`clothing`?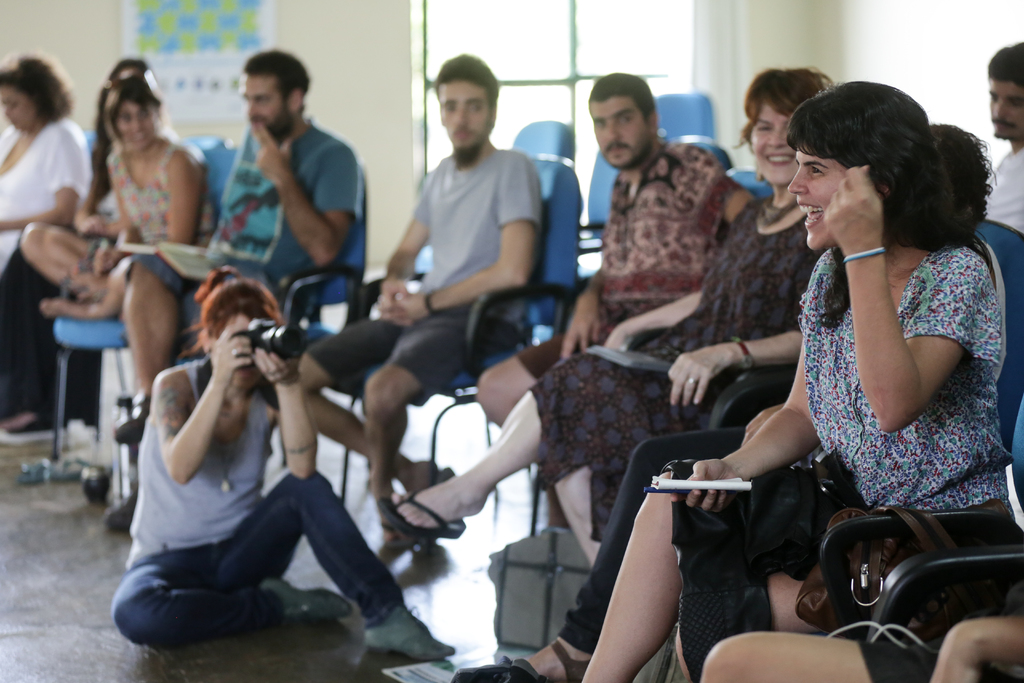
849:641:937:682
